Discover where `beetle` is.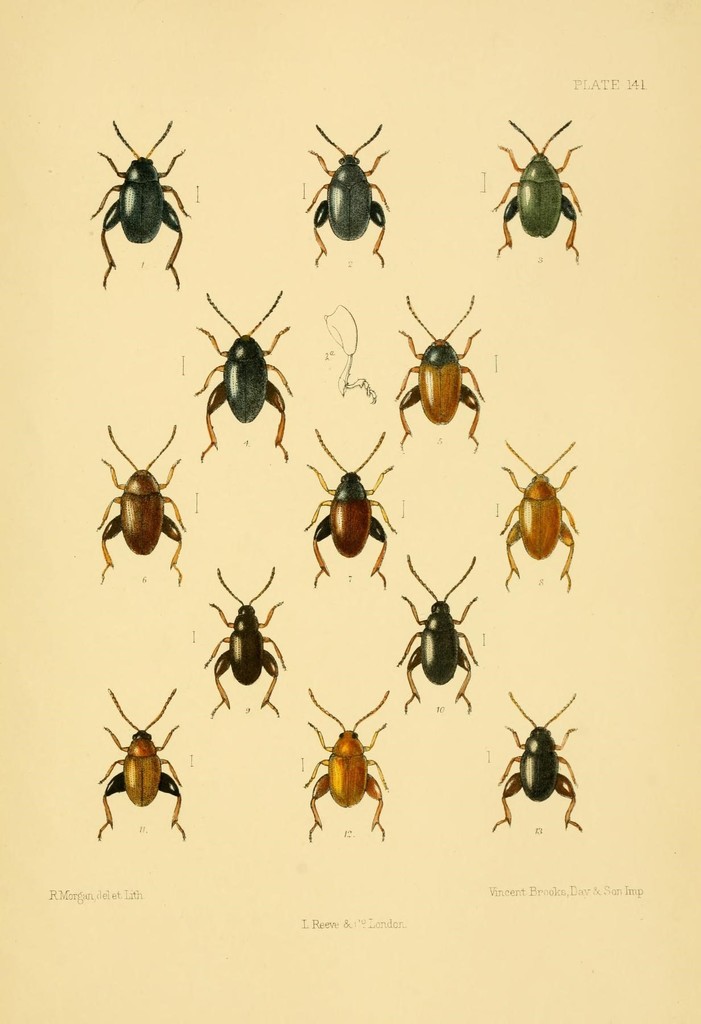
Discovered at BBox(401, 299, 488, 458).
